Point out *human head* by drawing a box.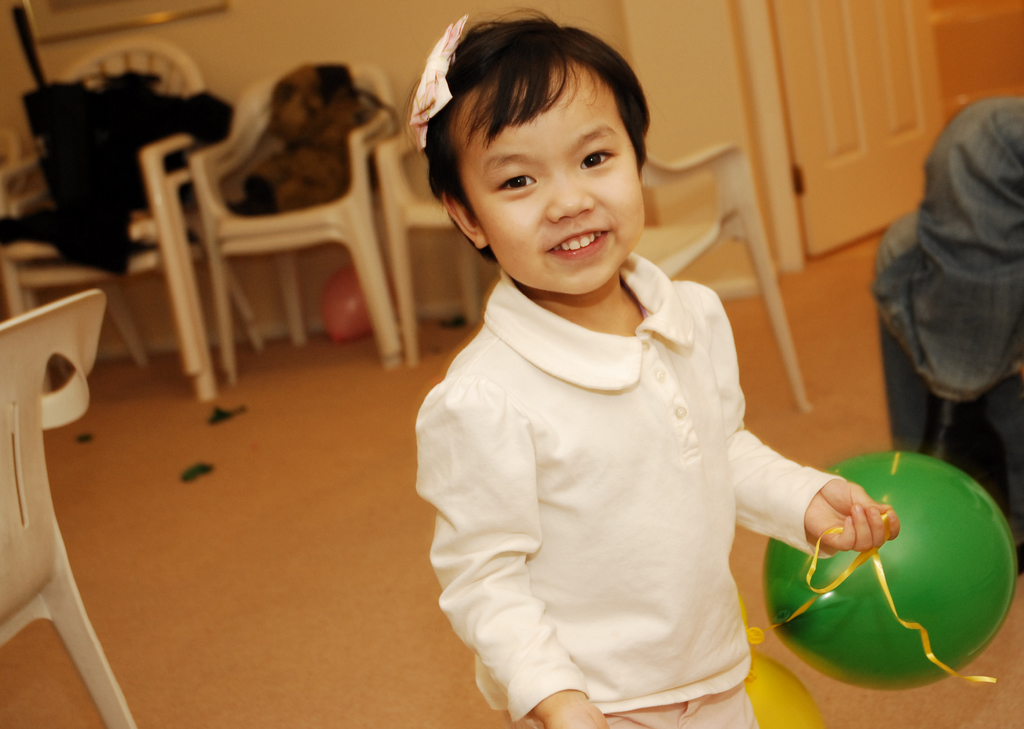
433:37:727:372.
